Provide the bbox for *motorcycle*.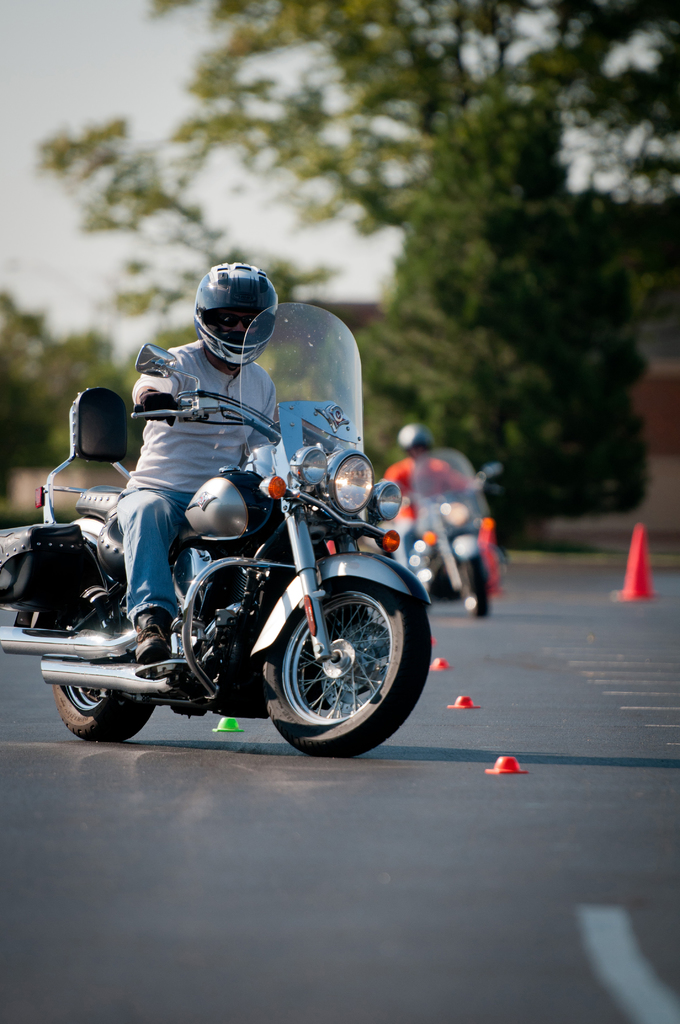
Rect(0, 303, 433, 754).
